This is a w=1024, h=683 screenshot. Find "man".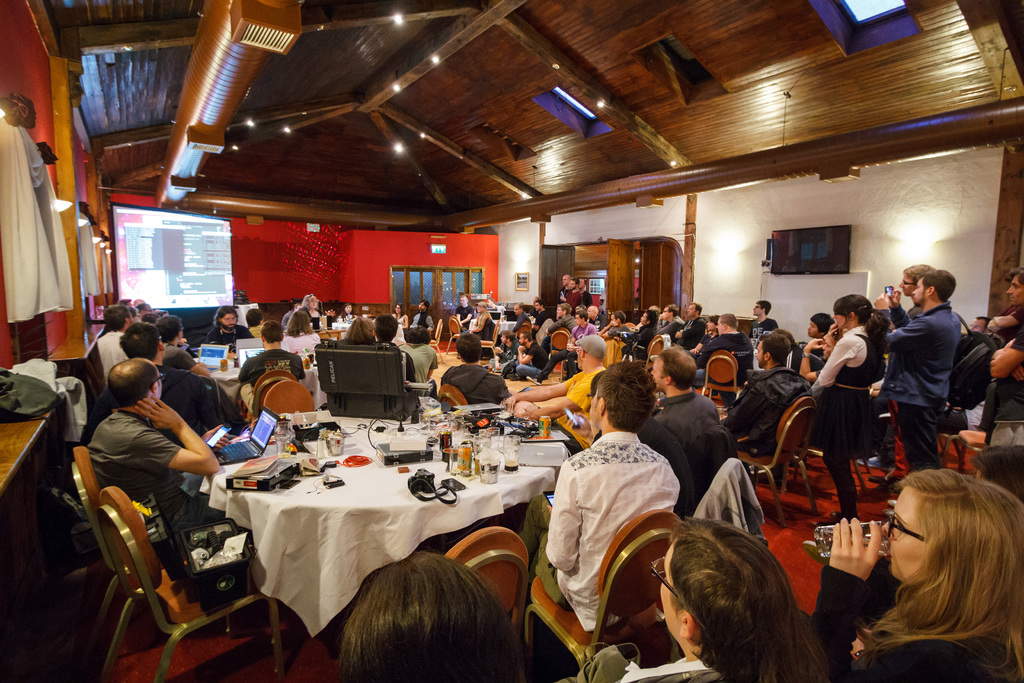
Bounding box: [left=743, top=297, right=776, bottom=344].
